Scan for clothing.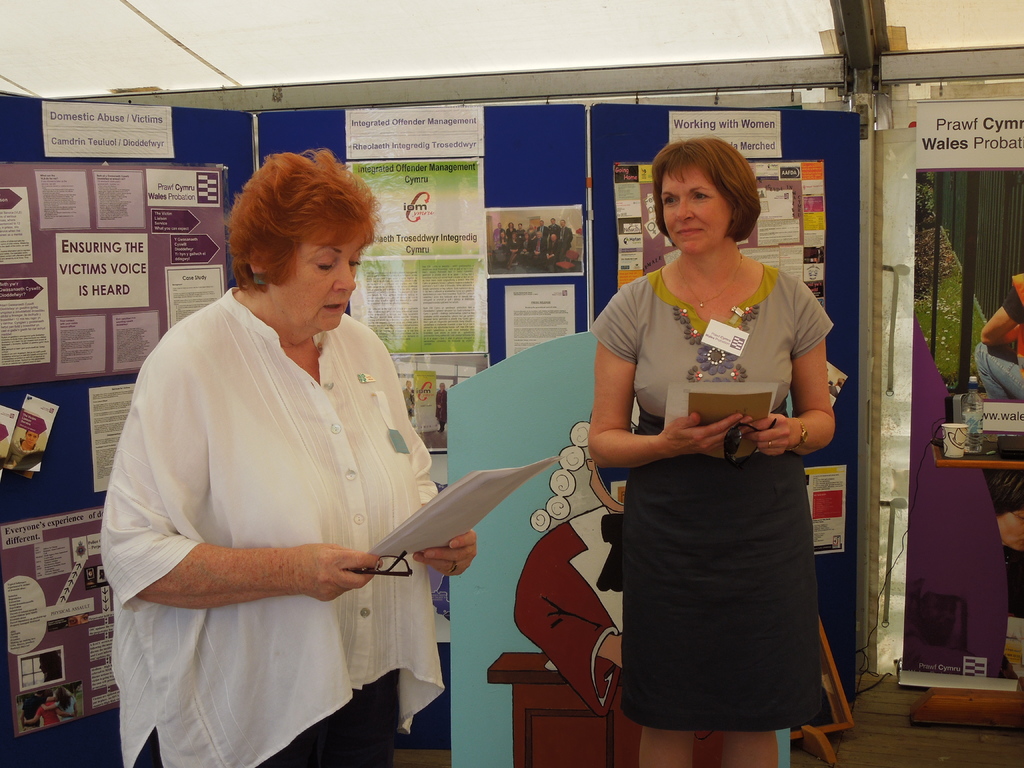
Scan result: <region>513, 225, 529, 246</region>.
